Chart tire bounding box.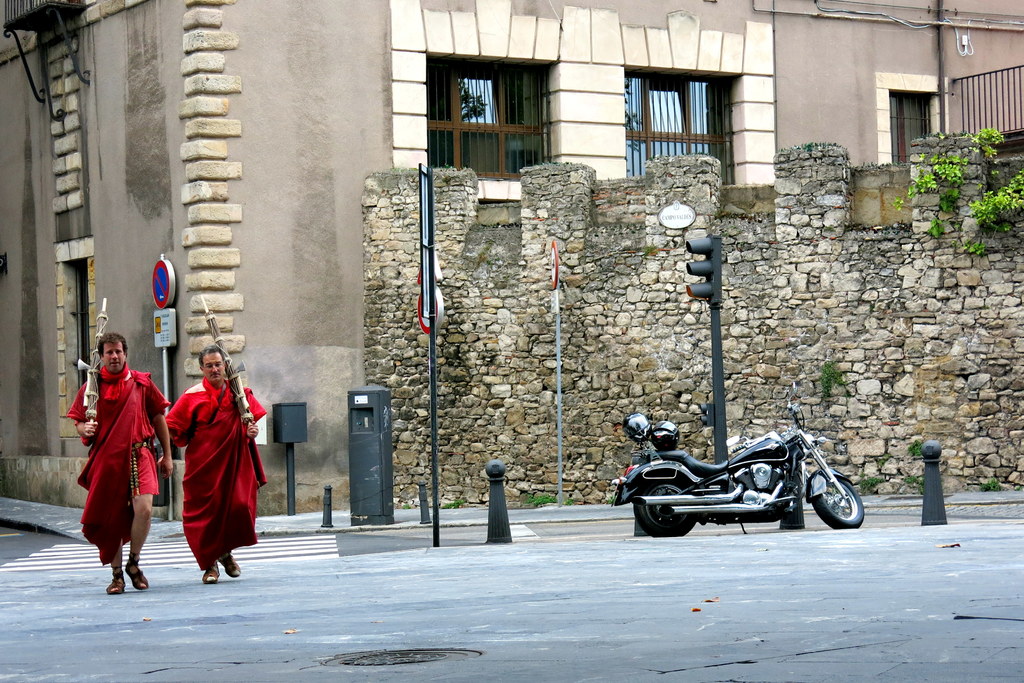
Charted: (left=812, top=476, right=862, bottom=525).
